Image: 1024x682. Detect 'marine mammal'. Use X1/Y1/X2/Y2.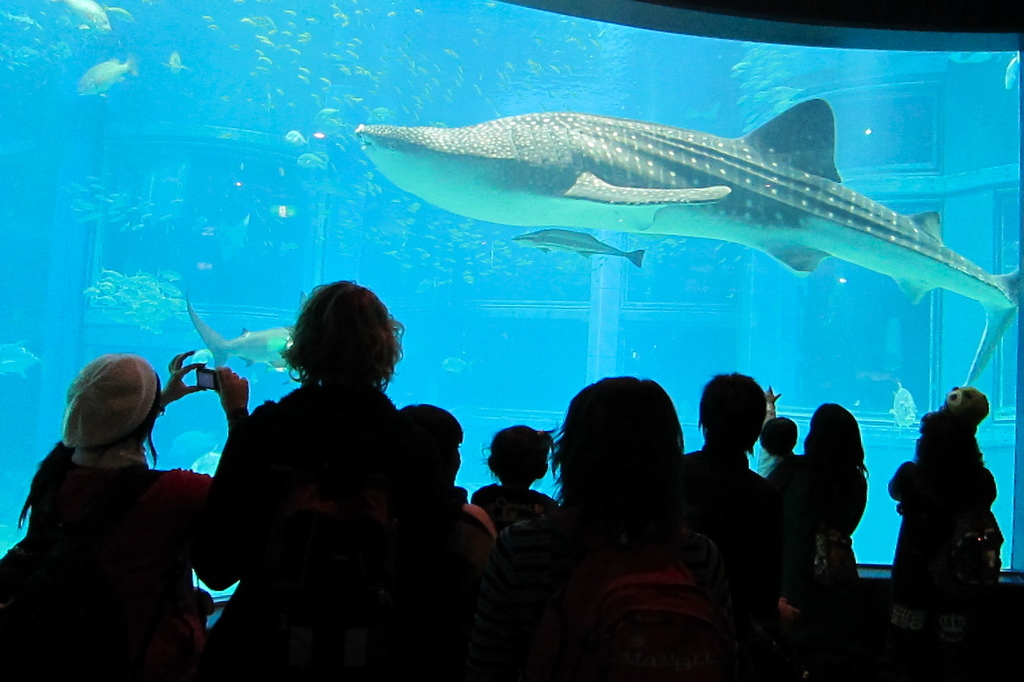
516/226/647/268.
